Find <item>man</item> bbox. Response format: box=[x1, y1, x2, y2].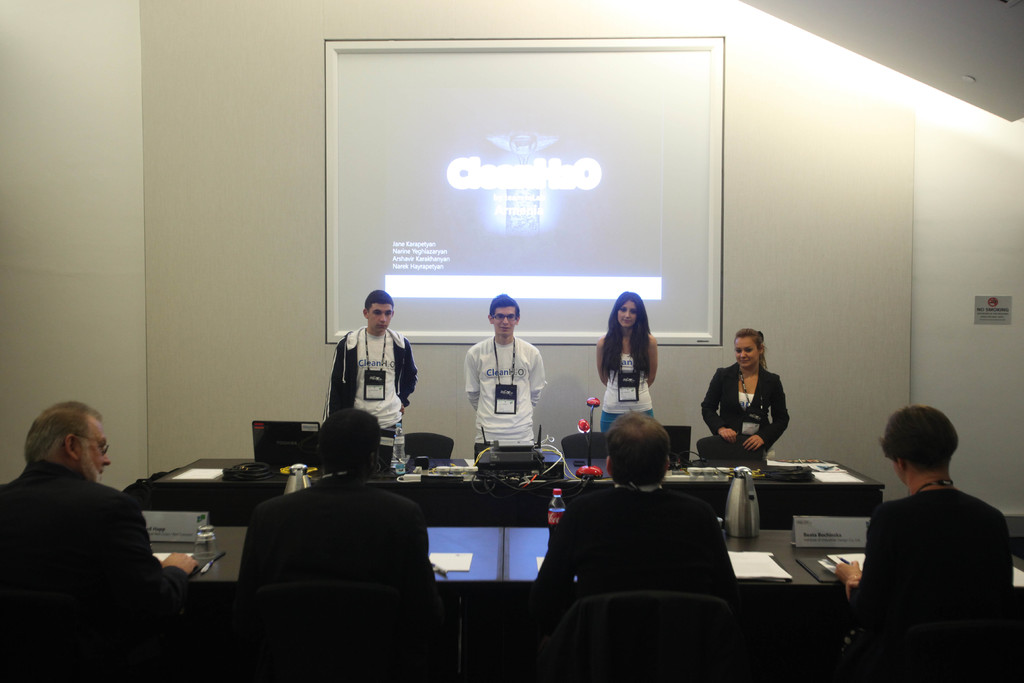
box=[322, 289, 420, 429].
